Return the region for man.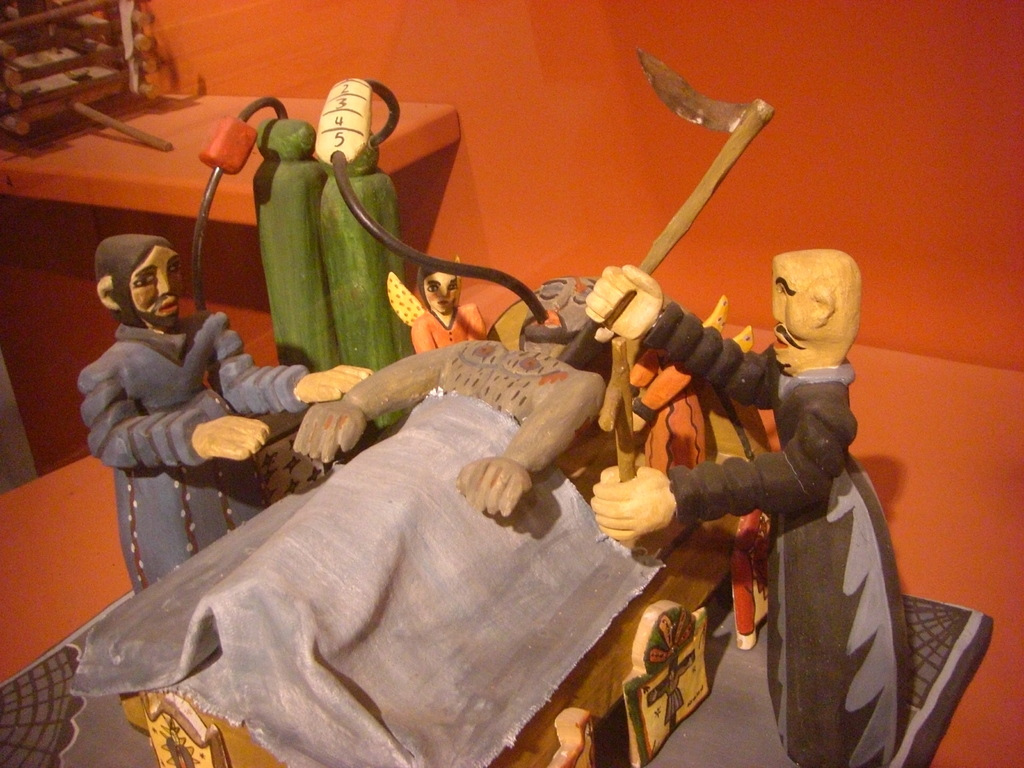
rect(68, 230, 365, 604).
